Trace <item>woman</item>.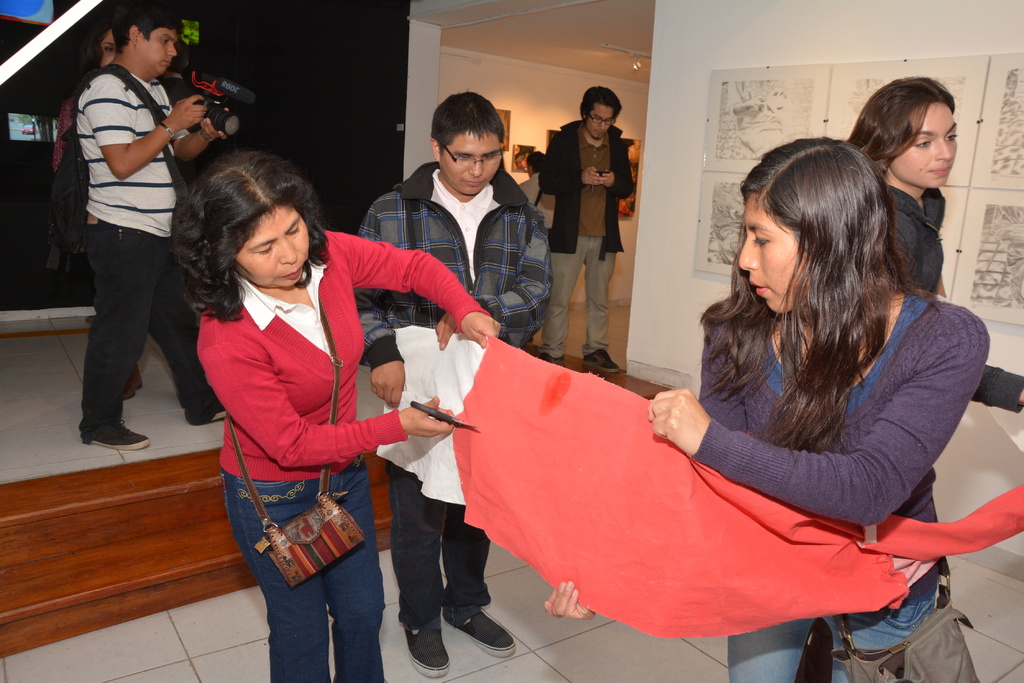
Traced to 182:122:410:682.
